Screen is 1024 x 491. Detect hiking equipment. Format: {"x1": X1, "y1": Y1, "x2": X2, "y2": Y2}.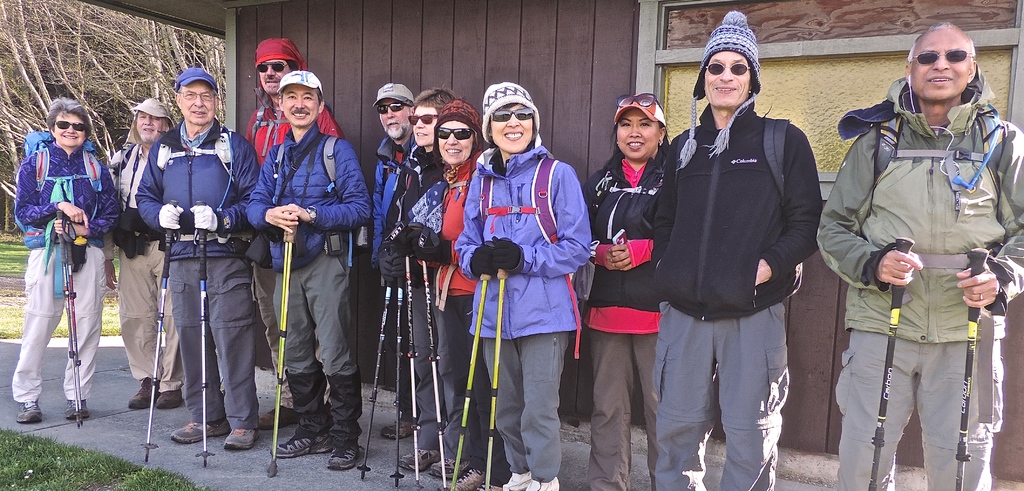
{"x1": 404, "y1": 259, "x2": 428, "y2": 490}.
